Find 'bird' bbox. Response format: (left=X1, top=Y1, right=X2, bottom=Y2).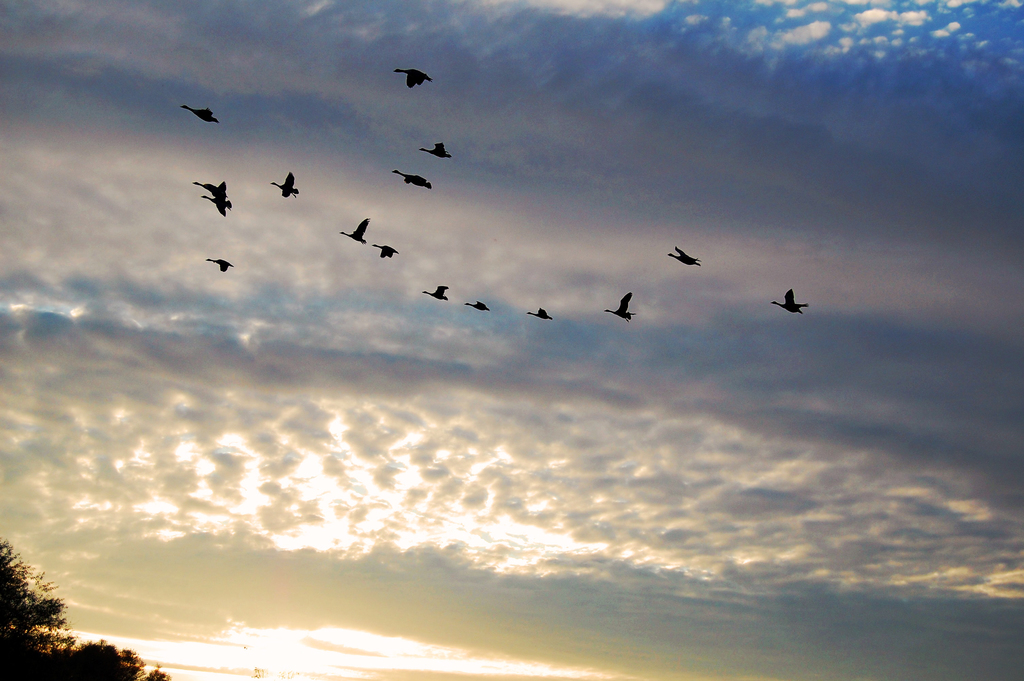
(left=341, top=218, right=370, bottom=243).
